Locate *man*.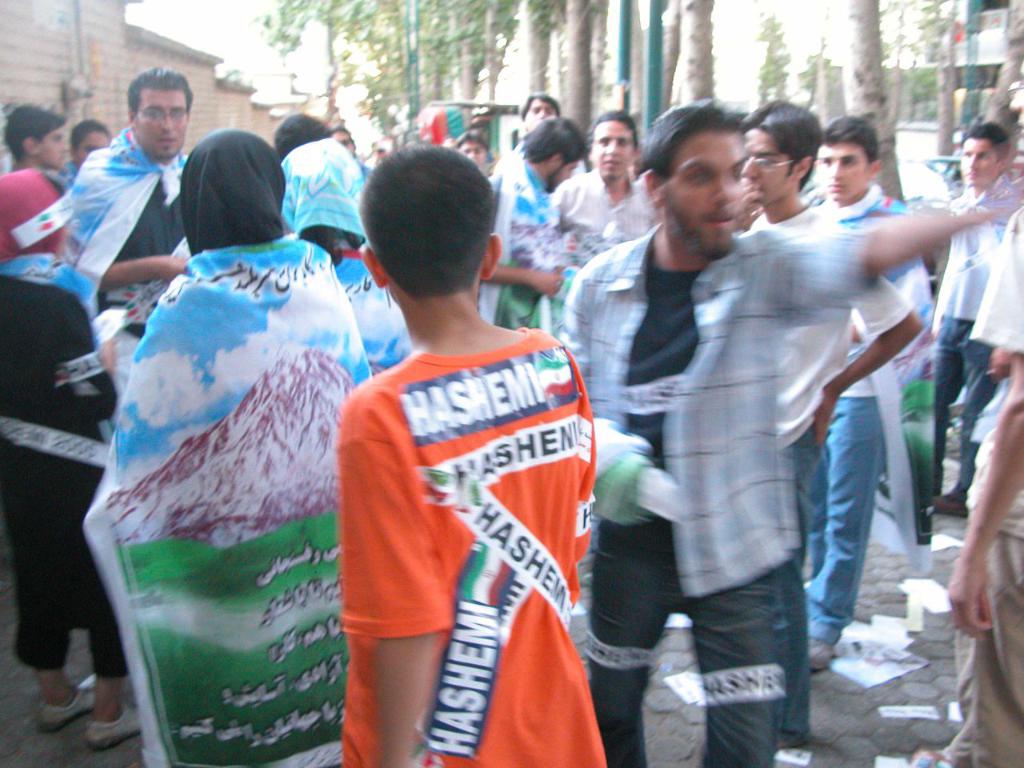
Bounding box: bbox=(550, 111, 654, 235).
